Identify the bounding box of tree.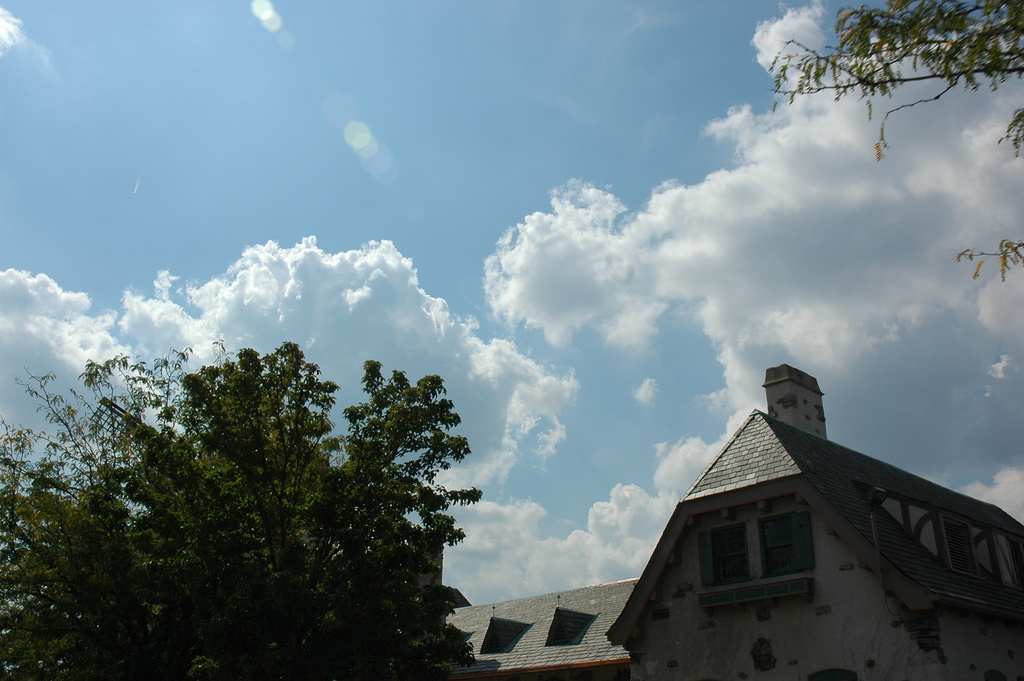
<region>71, 325, 472, 666</region>.
